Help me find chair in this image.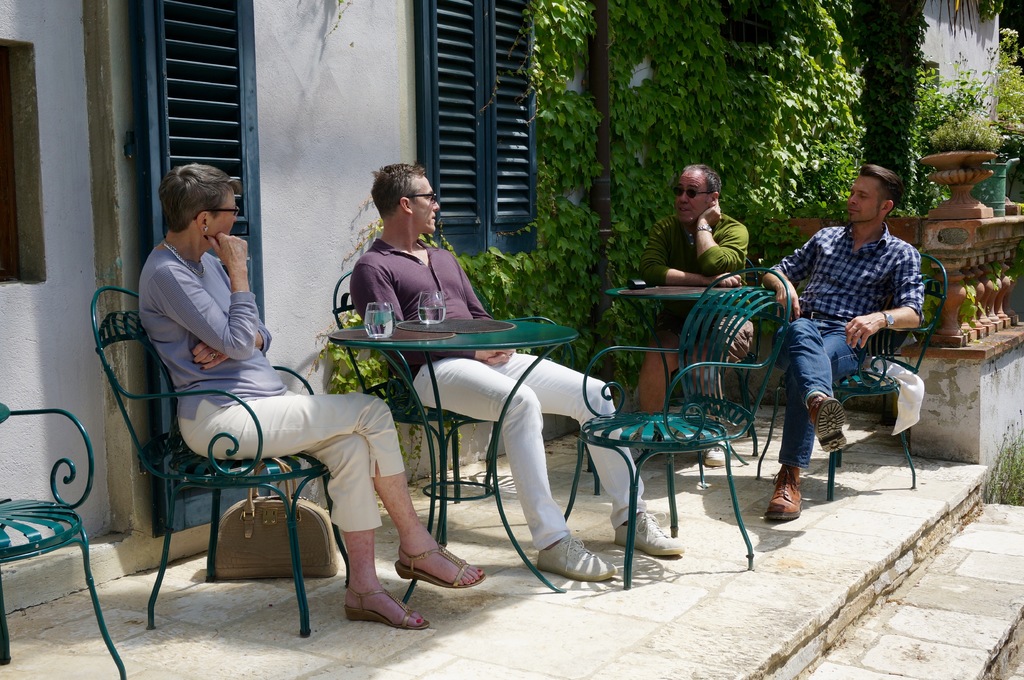
Found it: select_region(649, 260, 762, 461).
